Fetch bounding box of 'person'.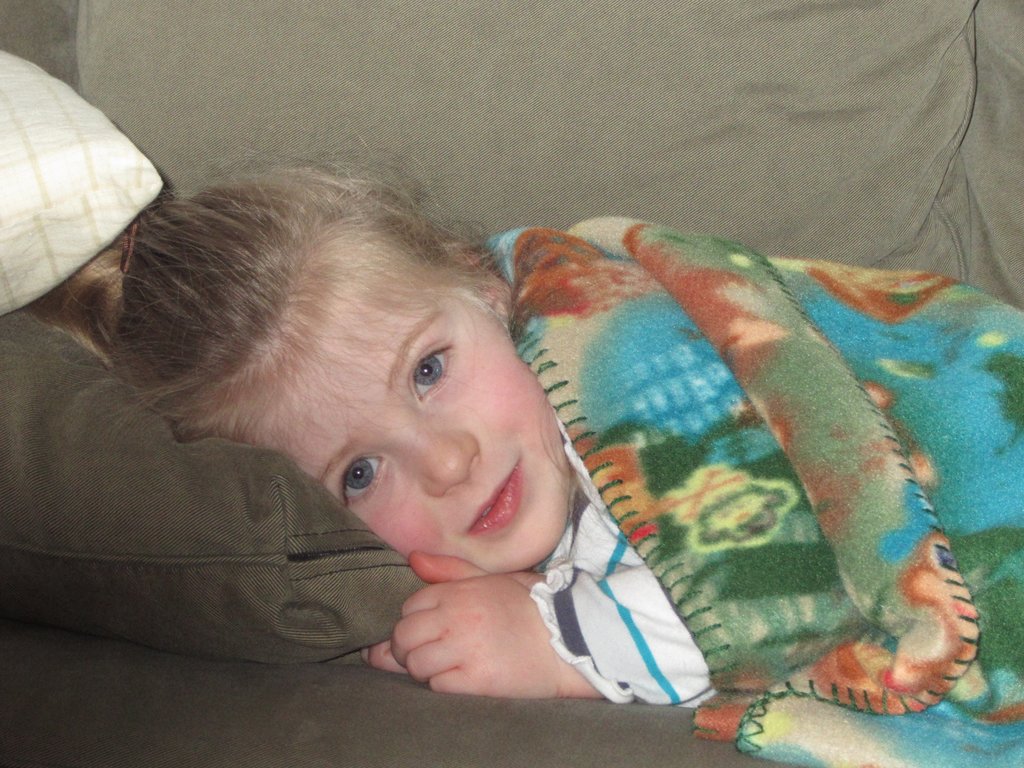
Bbox: left=228, top=186, right=979, bottom=733.
